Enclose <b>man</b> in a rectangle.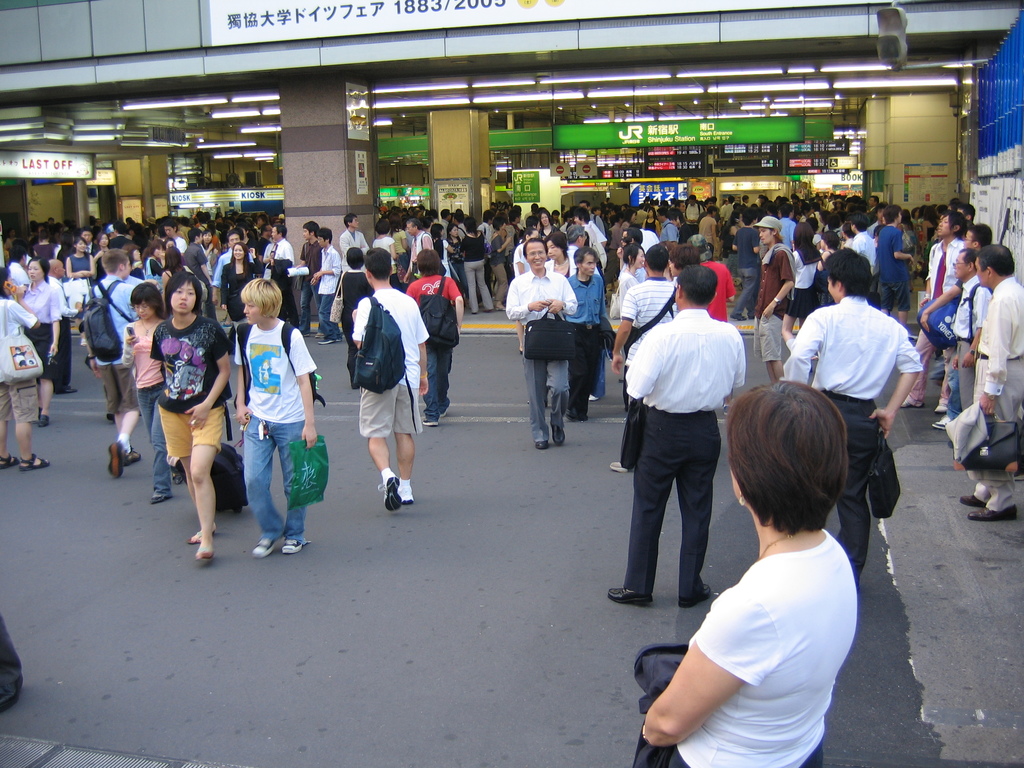
{"left": 292, "top": 224, "right": 324, "bottom": 333}.
